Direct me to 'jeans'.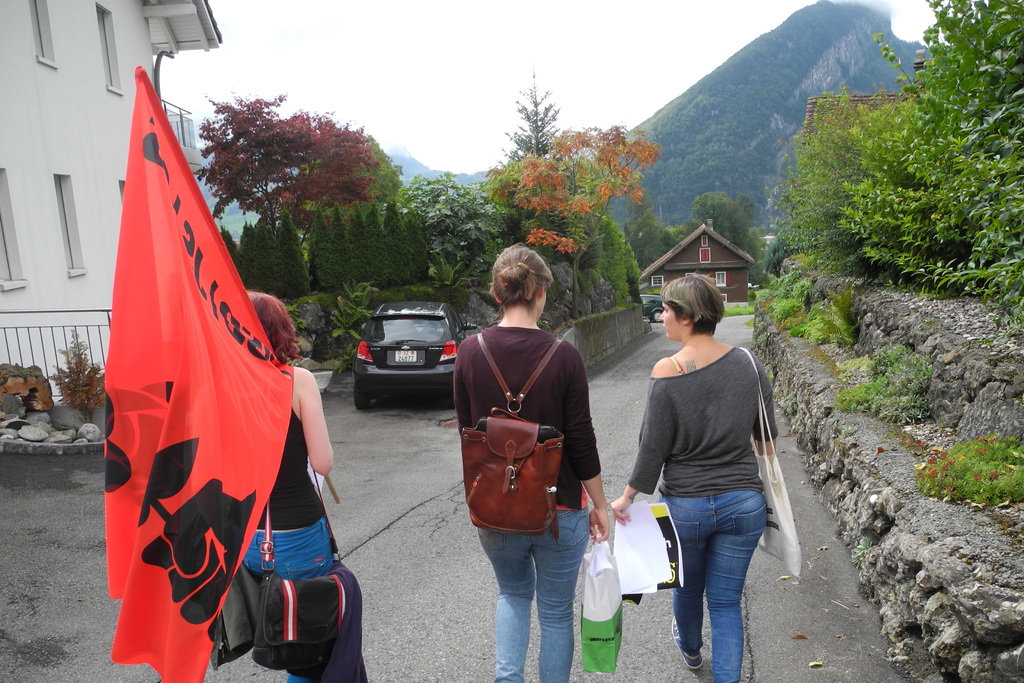
Direction: <region>459, 515, 595, 682</region>.
